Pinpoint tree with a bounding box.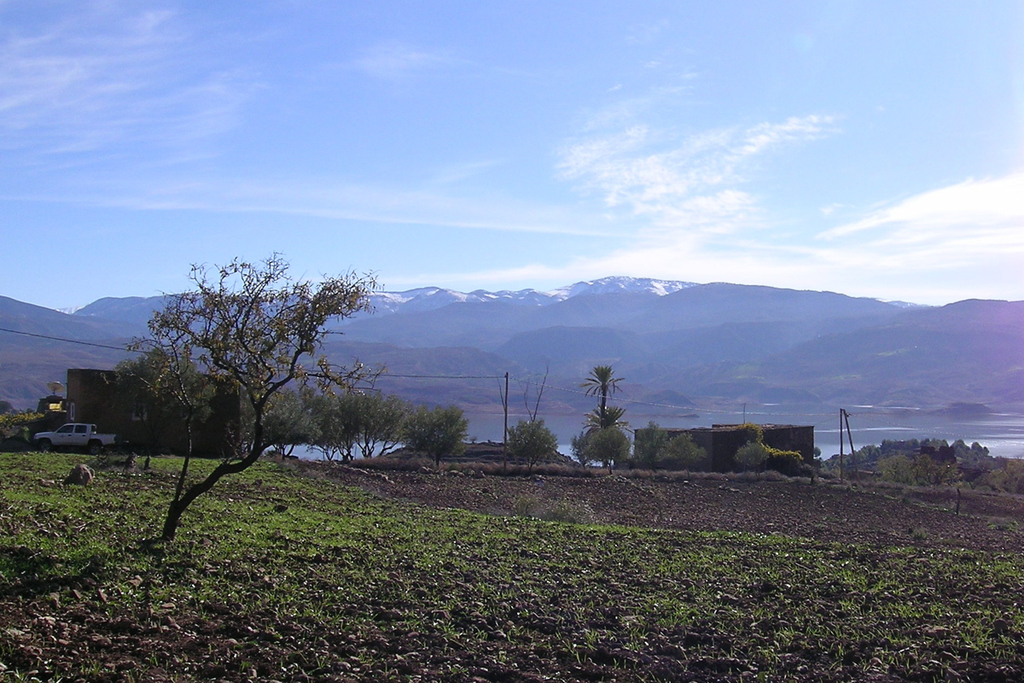
<bbox>408, 394, 463, 467</bbox>.
